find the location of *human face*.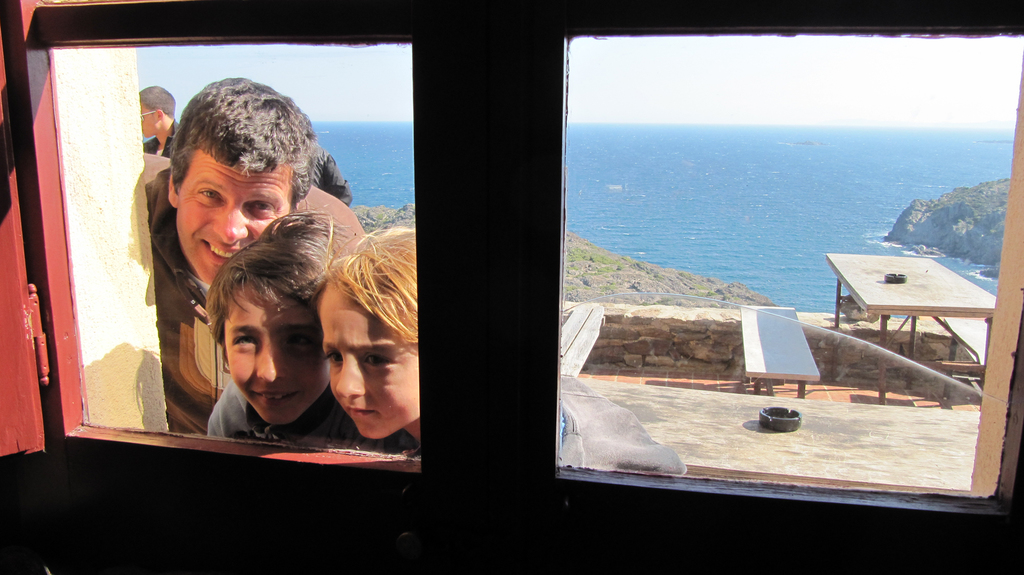
Location: bbox(186, 158, 292, 288).
